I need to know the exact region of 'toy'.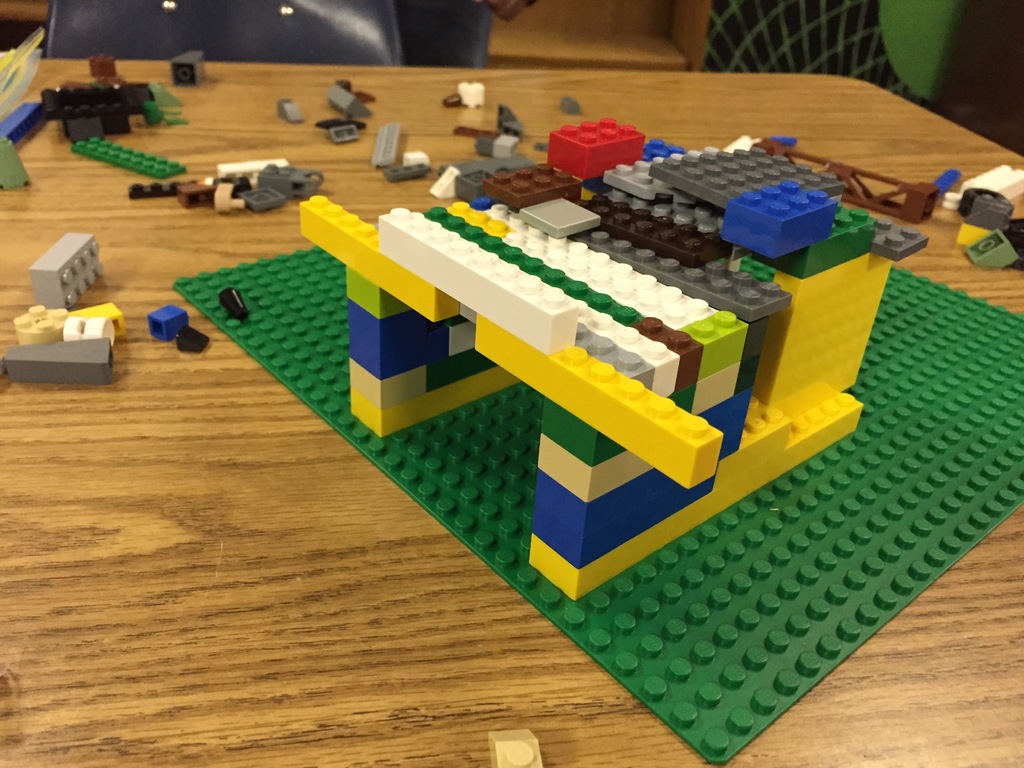
Region: 74 135 188 184.
